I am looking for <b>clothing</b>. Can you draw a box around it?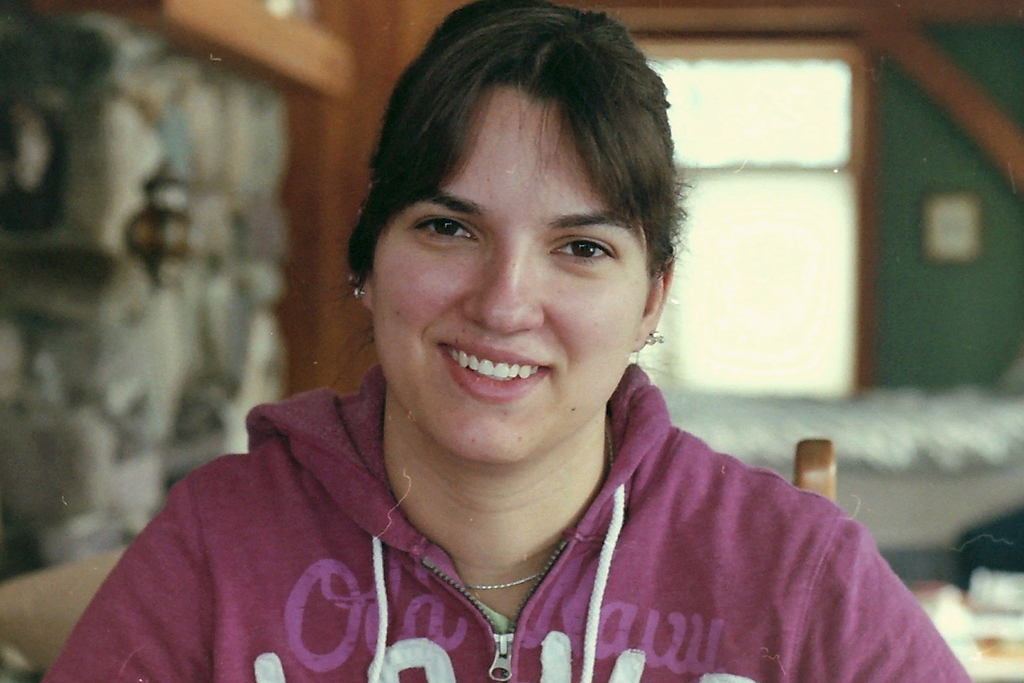
Sure, the bounding box is [173,386,990,677].
